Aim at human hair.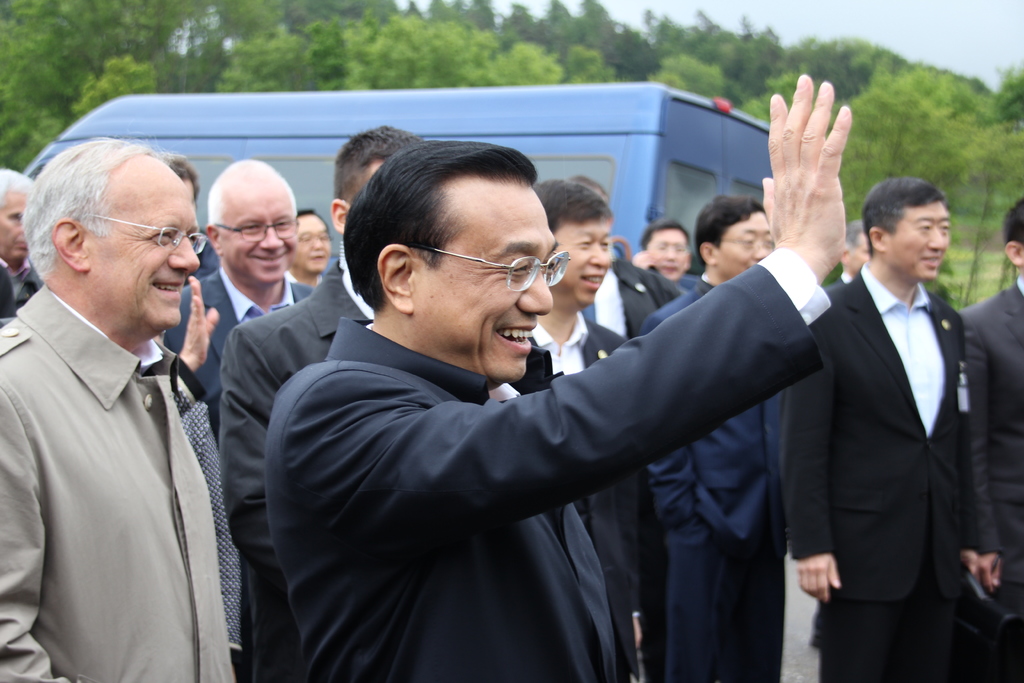
Aimed at rect(638, 220, 689, 249).
